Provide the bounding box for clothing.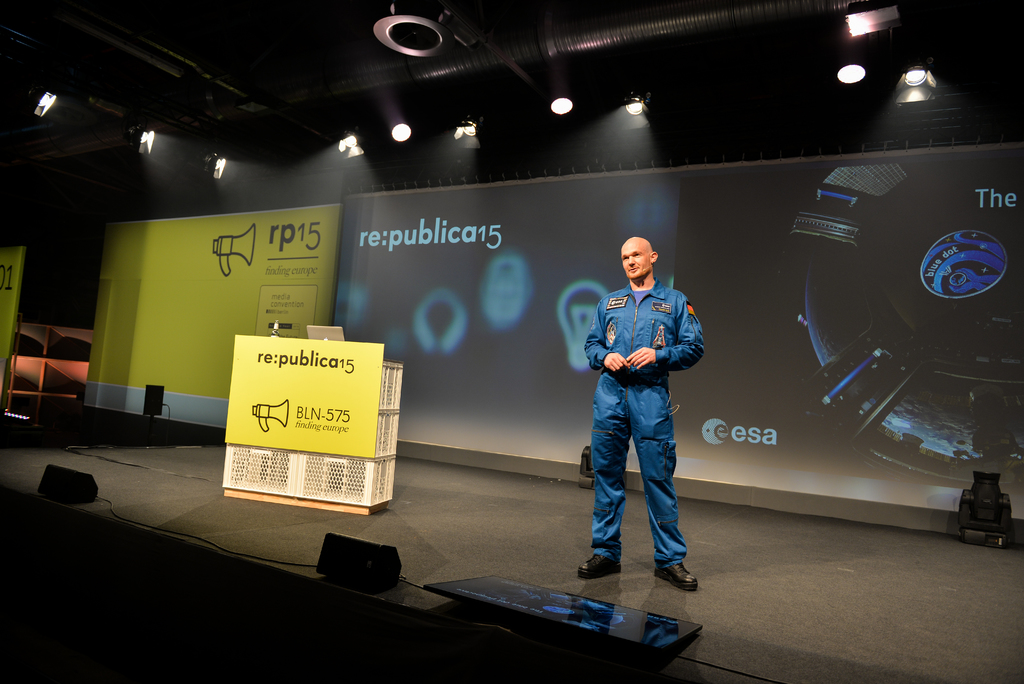
[left=580, top=252, right=705, bottom=549].
